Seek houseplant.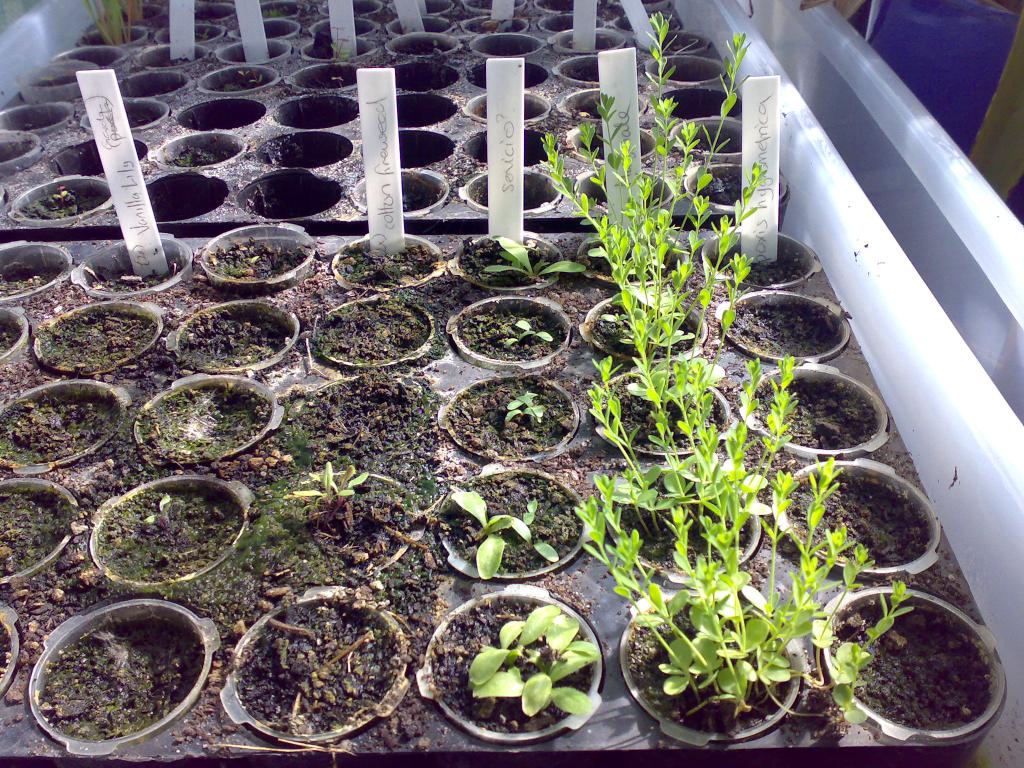
(left=601, top=22, right=825, bottom=741).
